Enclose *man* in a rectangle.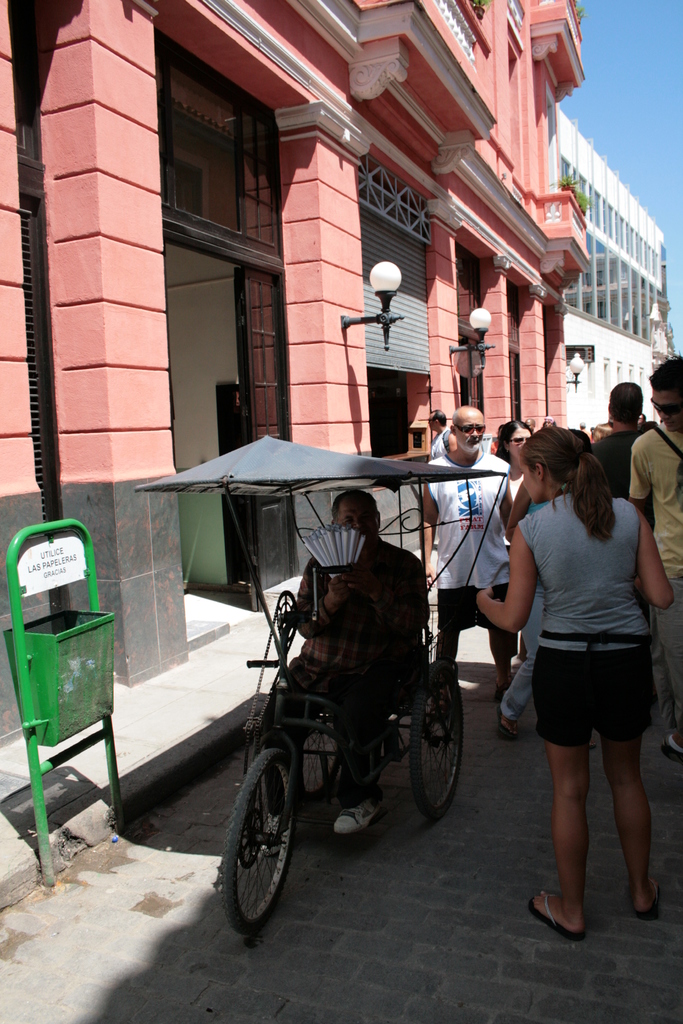
region(425, 403, 515, 702).
